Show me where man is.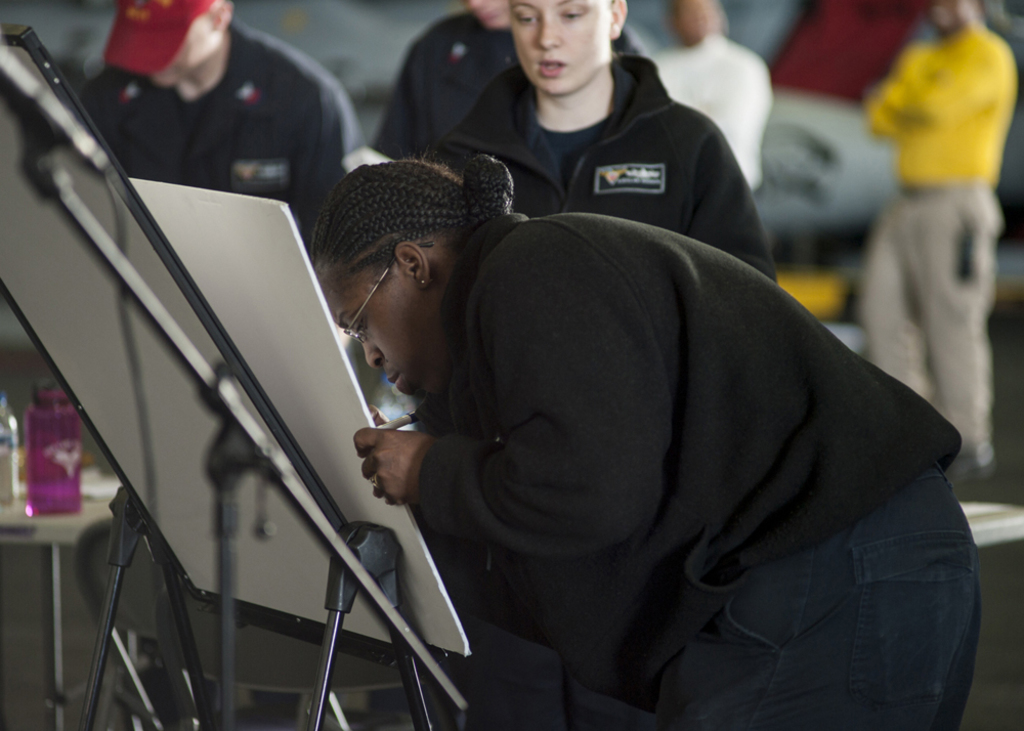
man is at x1=308, y1=70, x2=968, y2=729.
